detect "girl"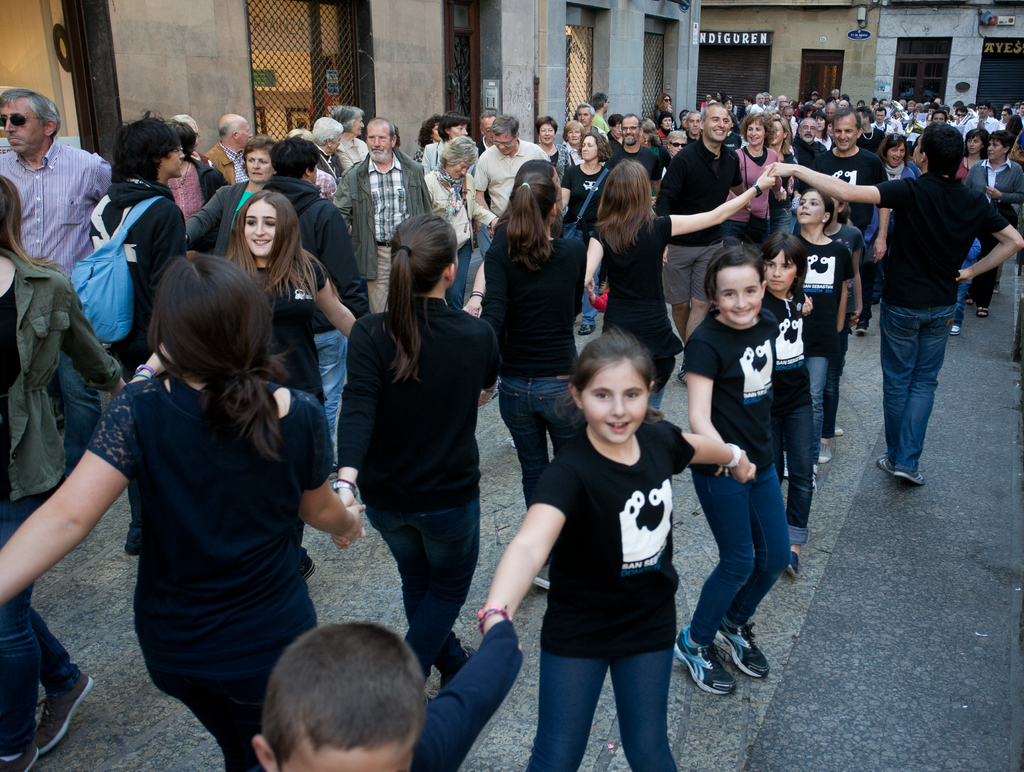
(948, 126, 986, 188)
